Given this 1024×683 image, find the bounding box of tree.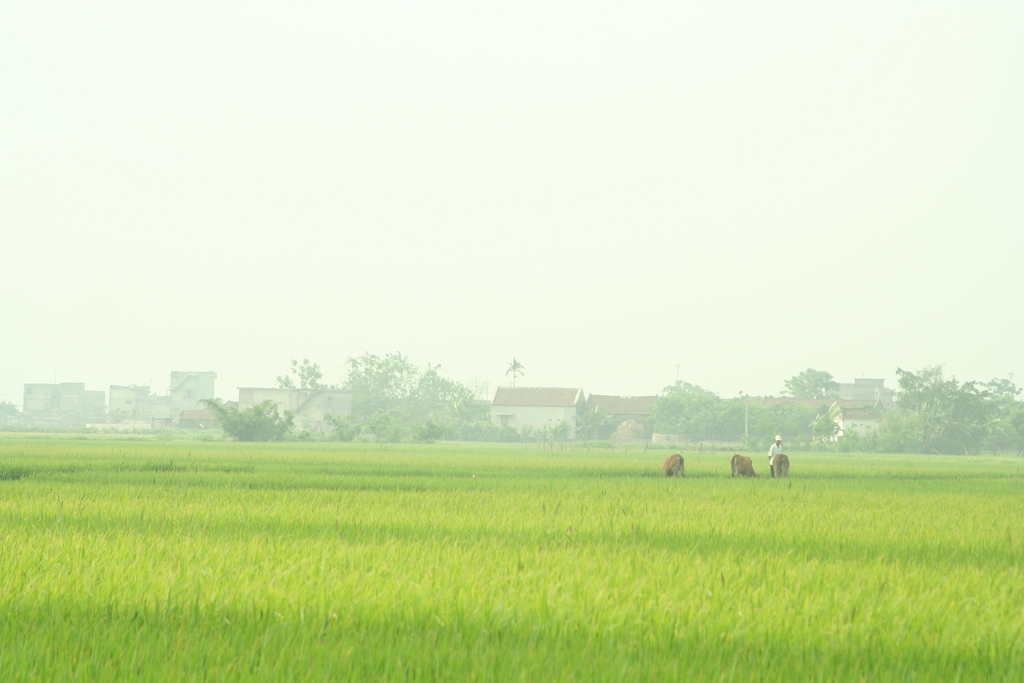
{"left": 500, "top": 347, "right": 523, "bottom": 386}.
